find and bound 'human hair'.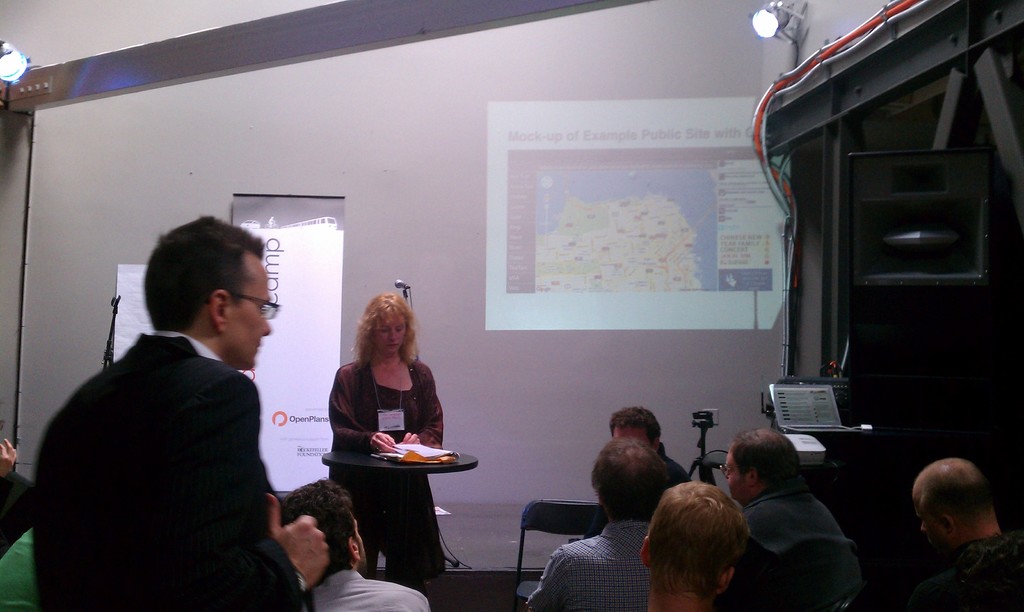
Bound: BBox(279, 476, 356, 583).
